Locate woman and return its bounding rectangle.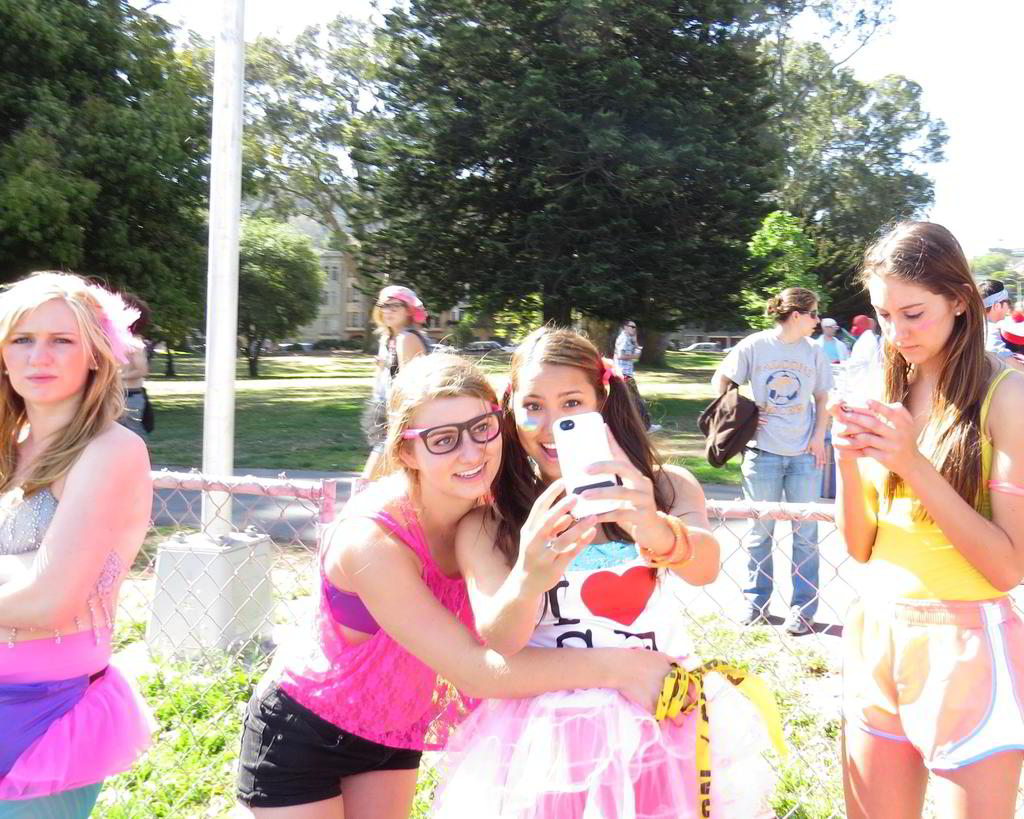
[x1=422, y1=321, x2=775, y2=818].
